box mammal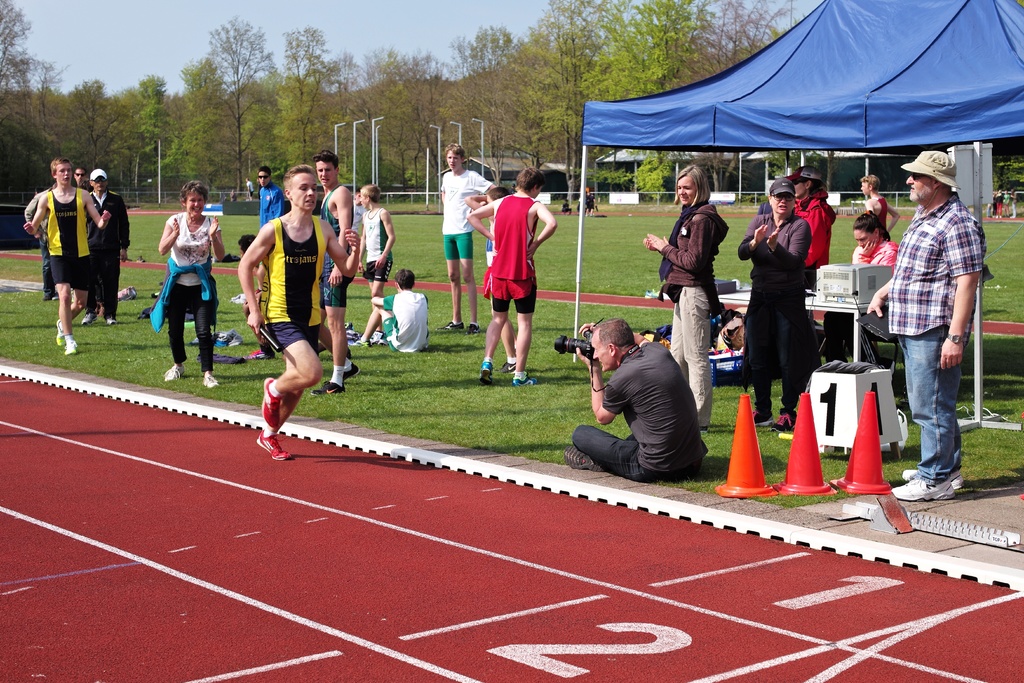
bbox(253, 163, 283, 298)
